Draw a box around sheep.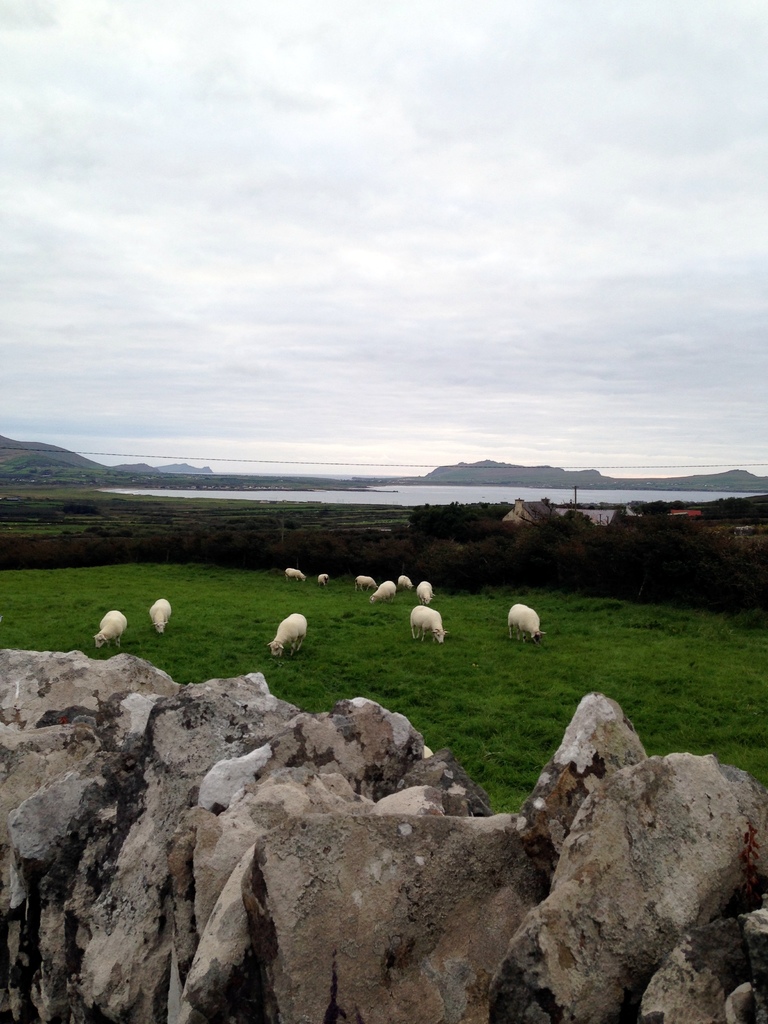
<bbox>397, 574, 413, 588</bbox>.
